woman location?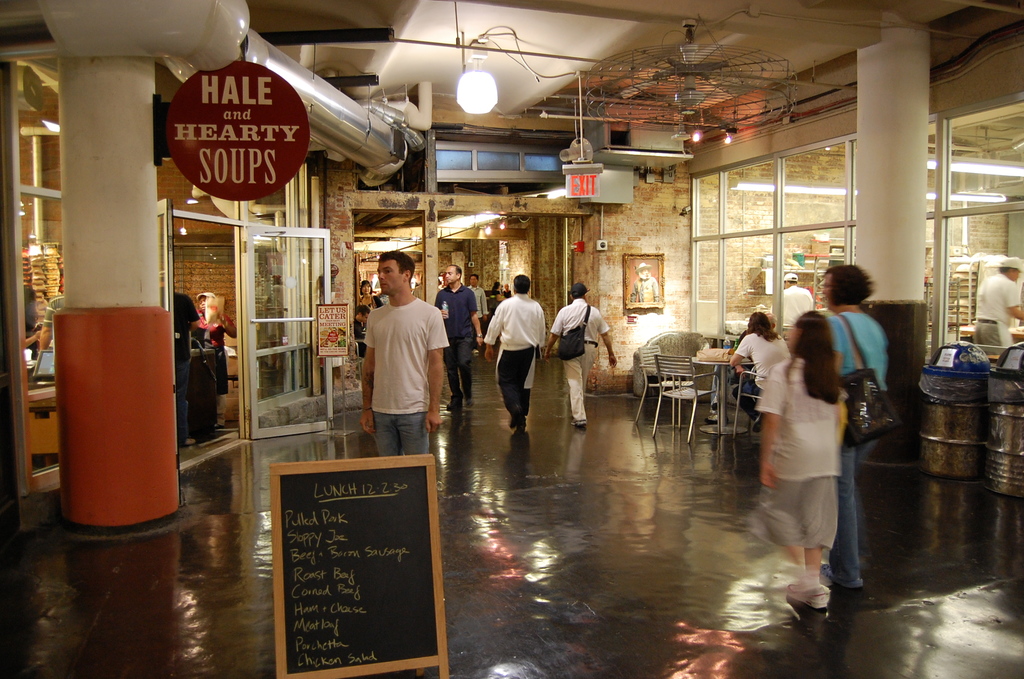
detection(361, 279, 385, 331)
